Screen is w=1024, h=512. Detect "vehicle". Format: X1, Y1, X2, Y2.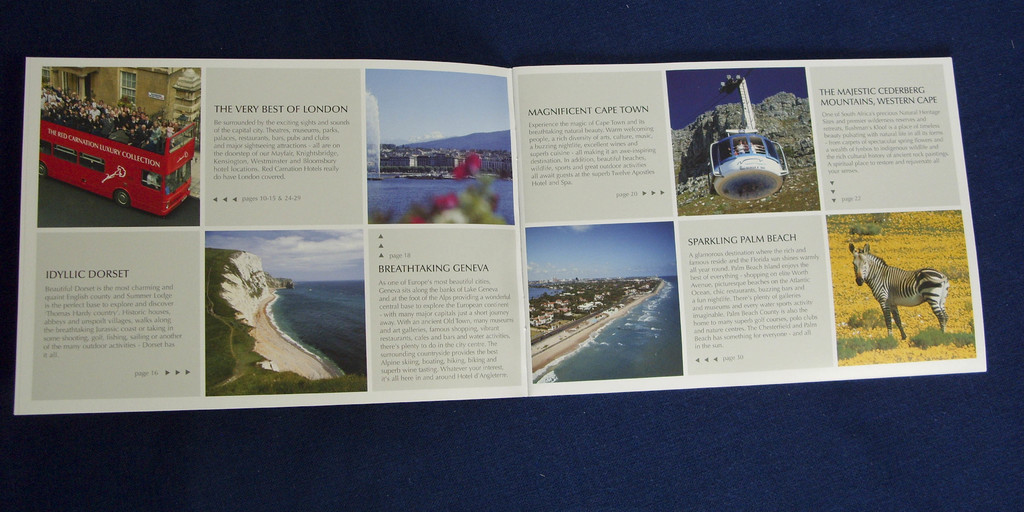
36, 90, 195, 219.
